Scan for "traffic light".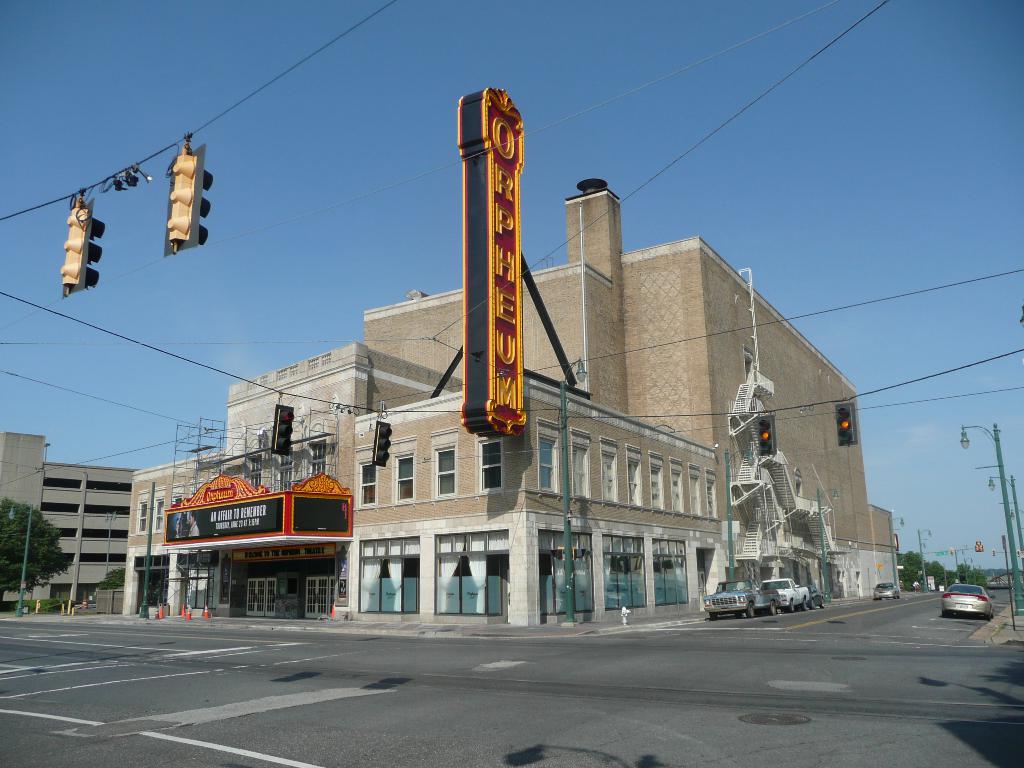
Scan result: [271,404,295,455].
